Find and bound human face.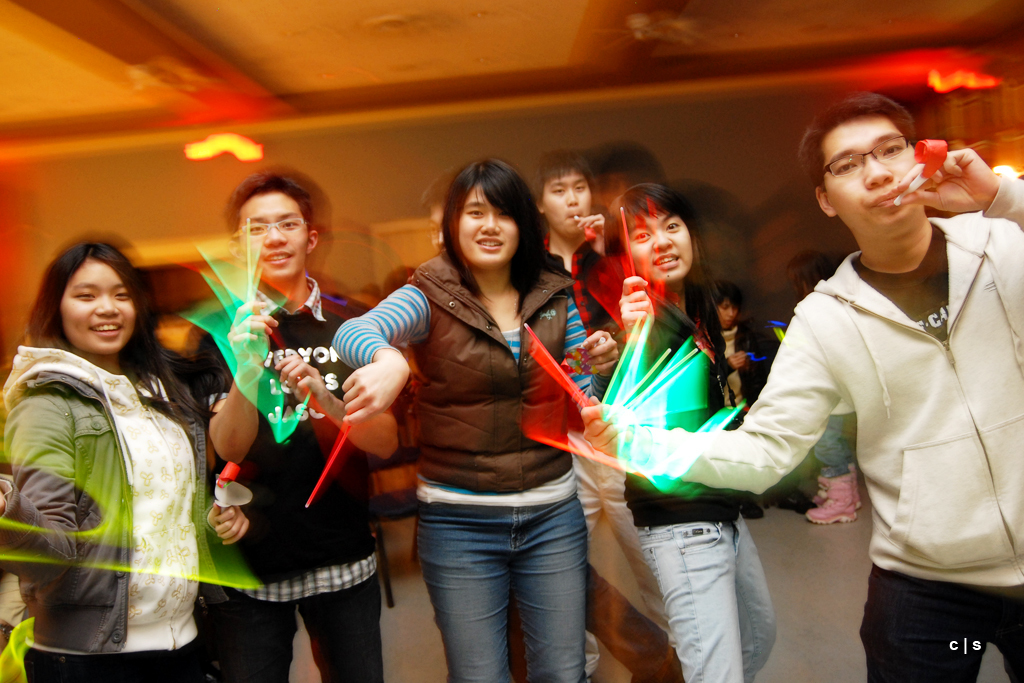
Bound: [x1=548, y1=174, x2=596, y2=238].
